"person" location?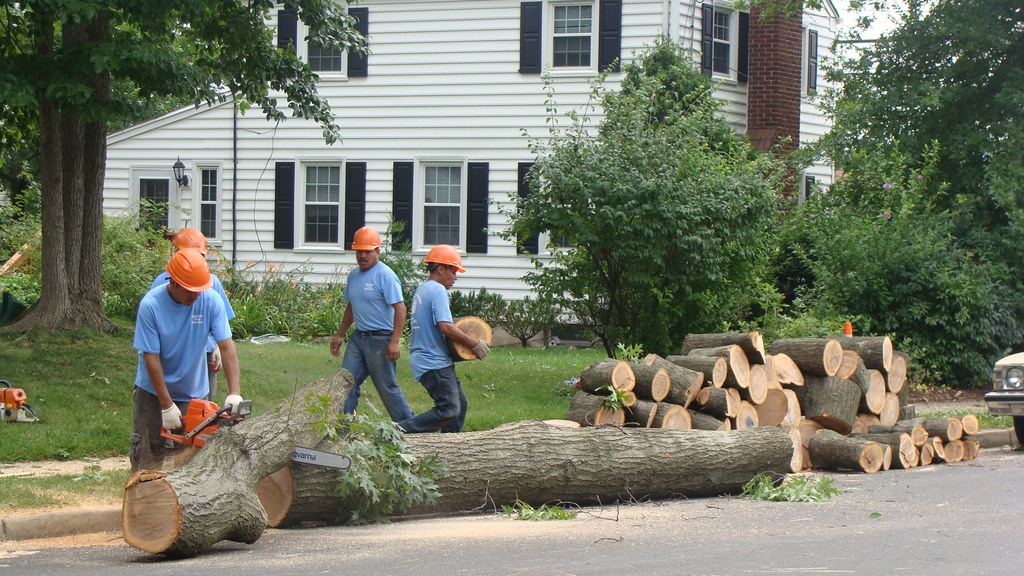
left=397, top=242, right=486, bottom=436
